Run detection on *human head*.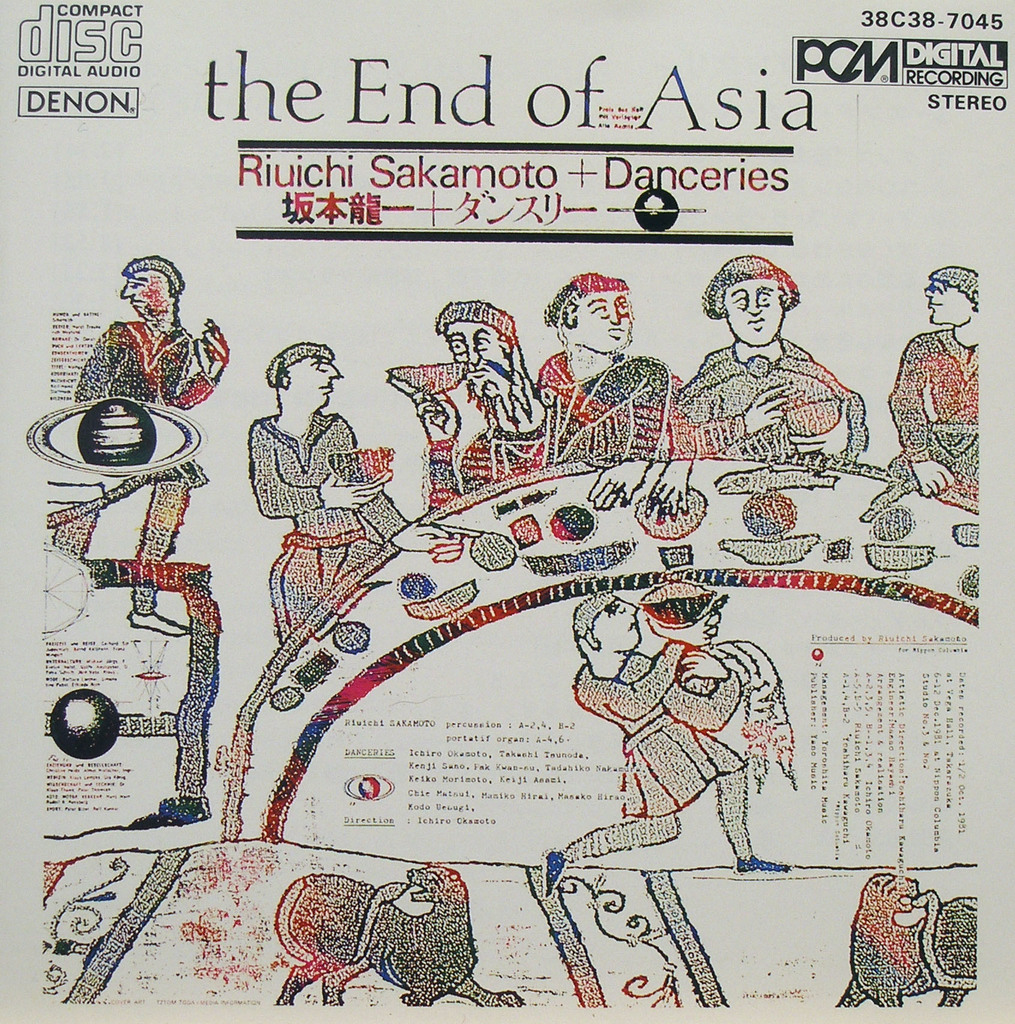
Result: 120:255:191:326.
